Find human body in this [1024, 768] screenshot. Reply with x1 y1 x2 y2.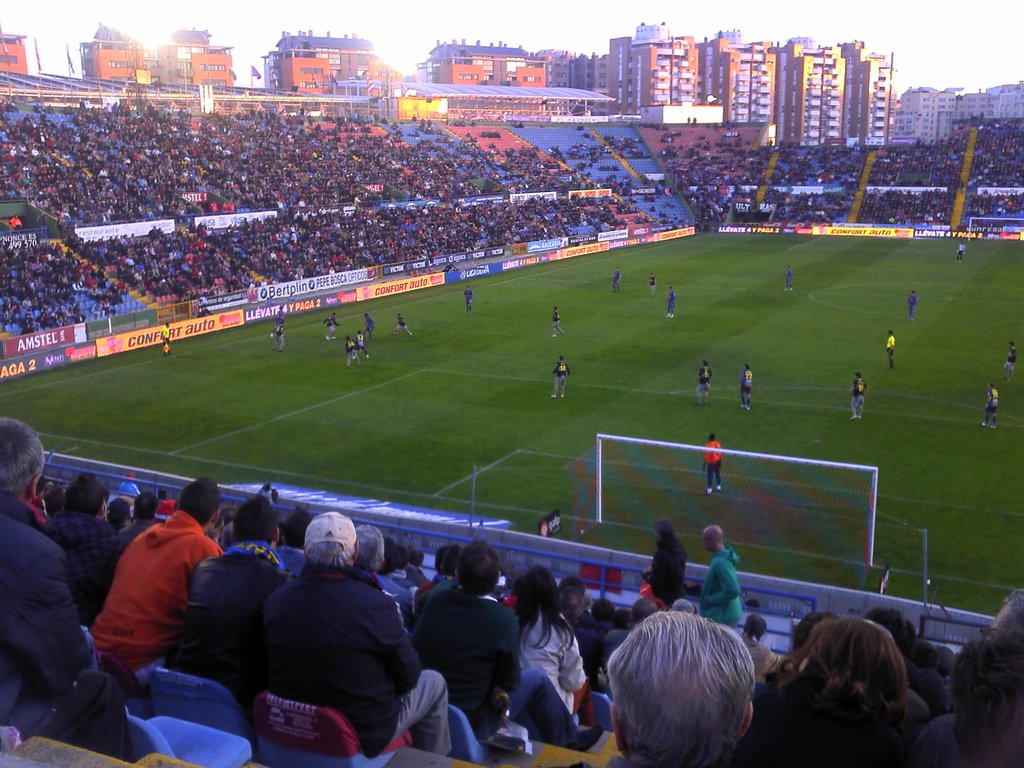
864 605 941 715.
